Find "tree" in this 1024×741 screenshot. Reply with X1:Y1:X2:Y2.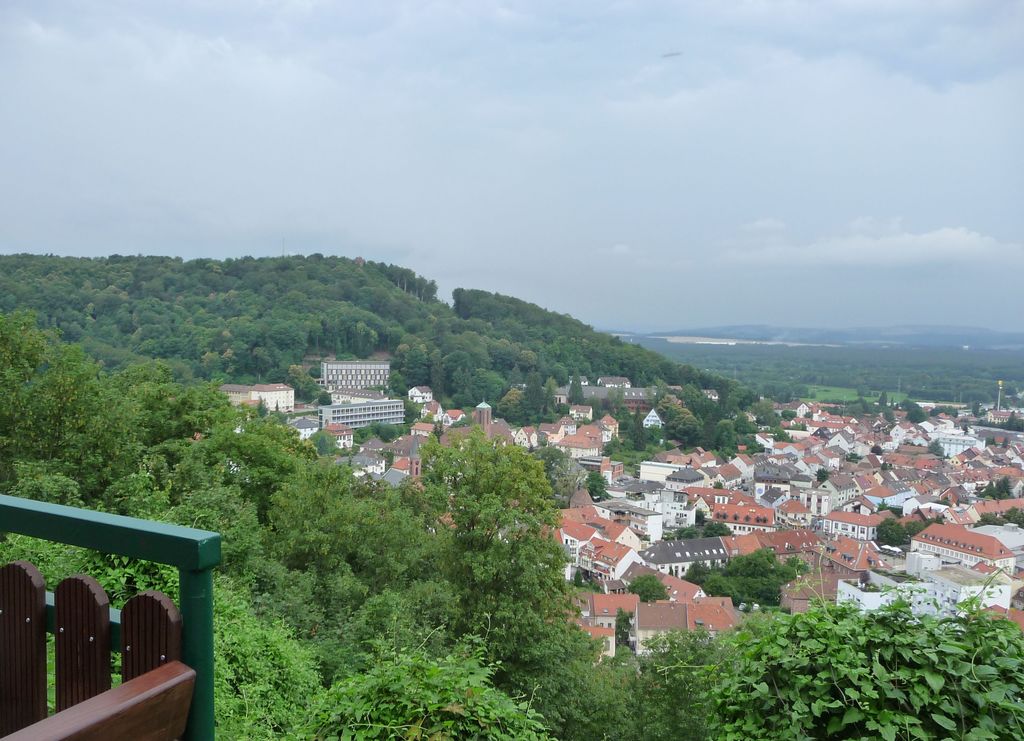
698:517:734:542.
